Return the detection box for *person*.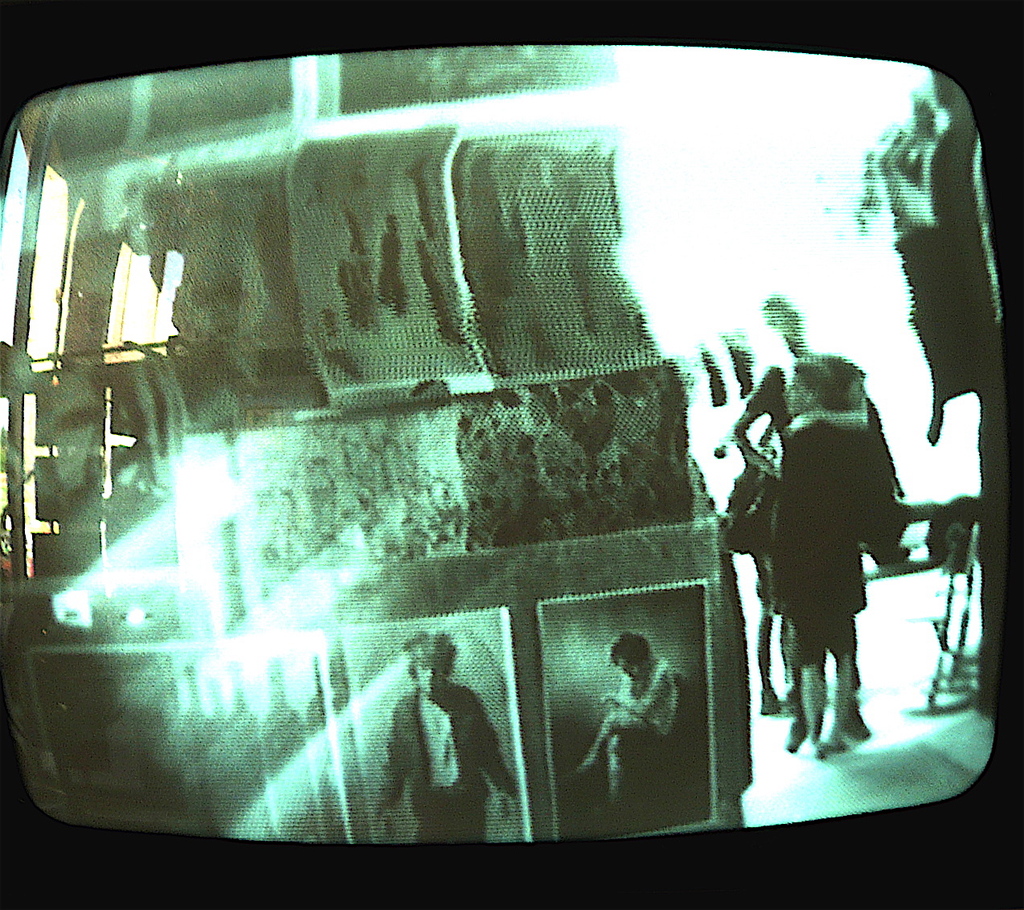
select_region(784, 367, 864, 768).
